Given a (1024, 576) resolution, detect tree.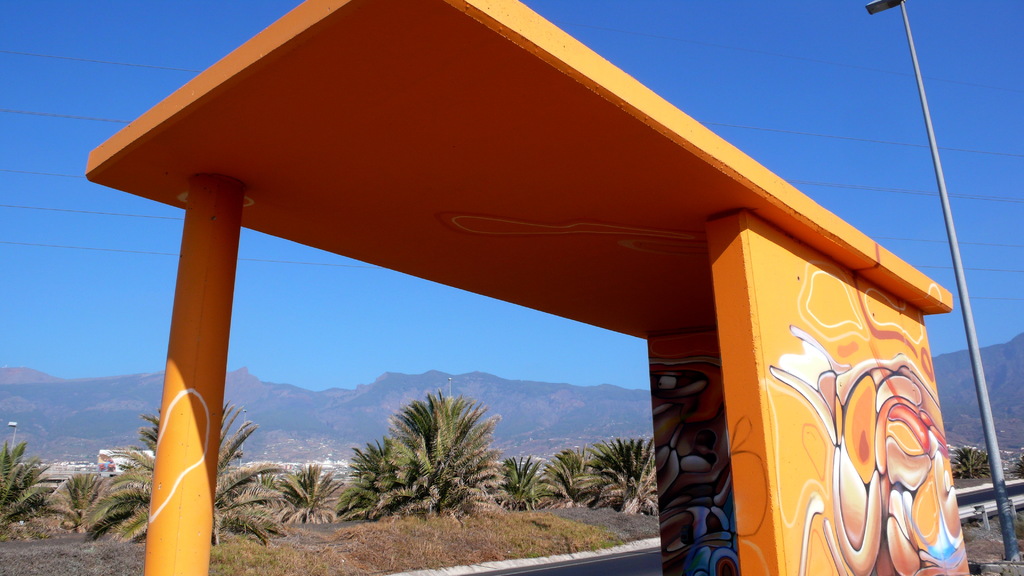
326, 434, 414, 530.
